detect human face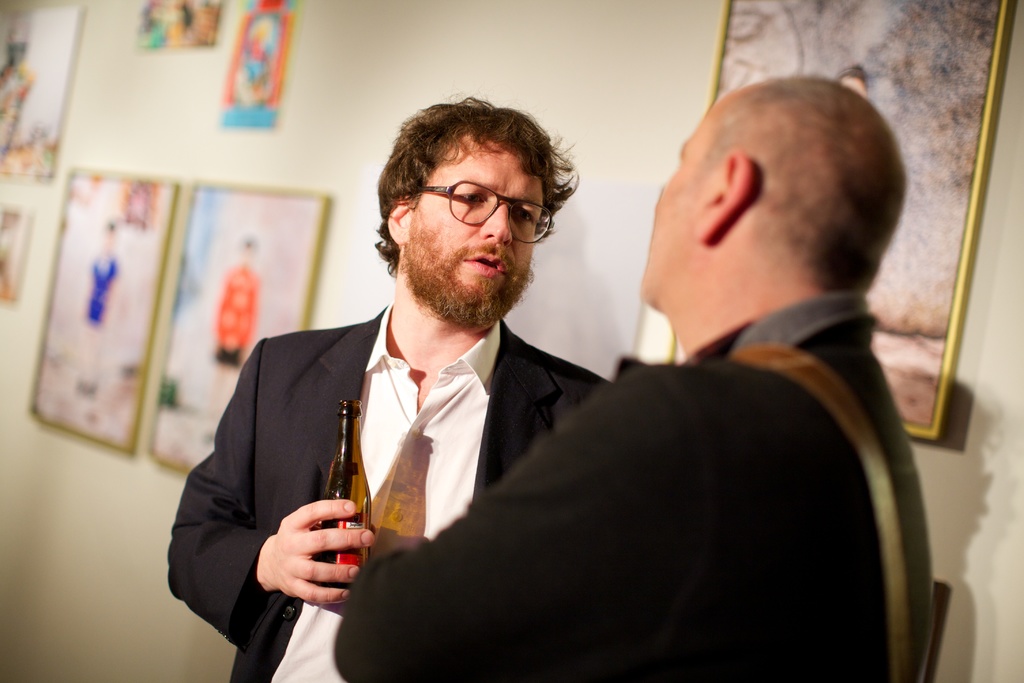
<bbox>638, 107, 706, 309</bbox>
